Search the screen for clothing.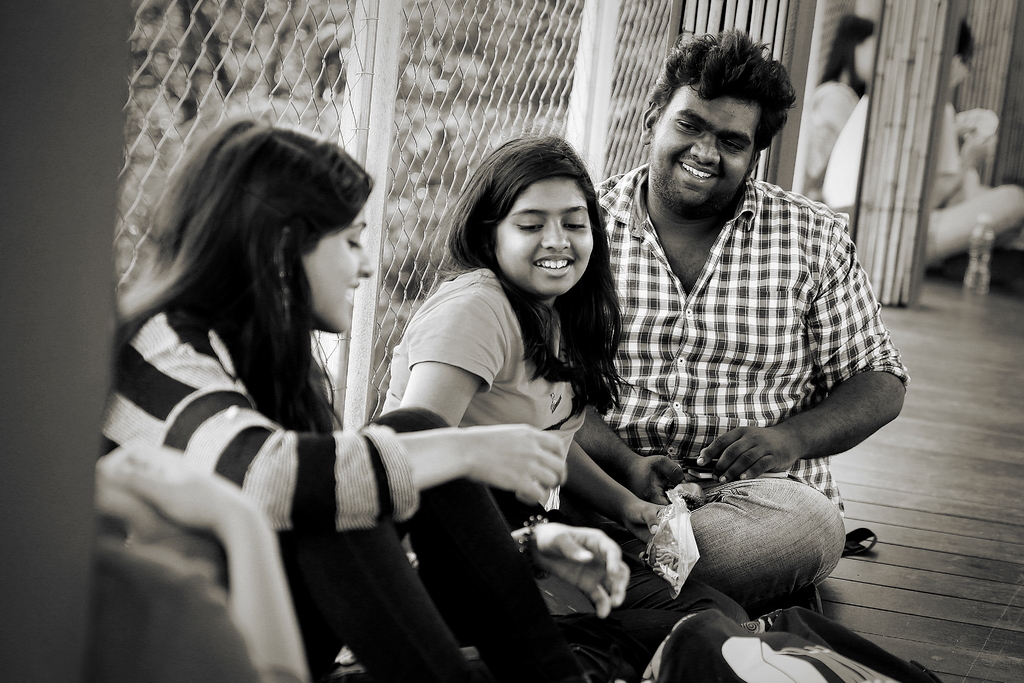
Found at (589,104,895,538).
